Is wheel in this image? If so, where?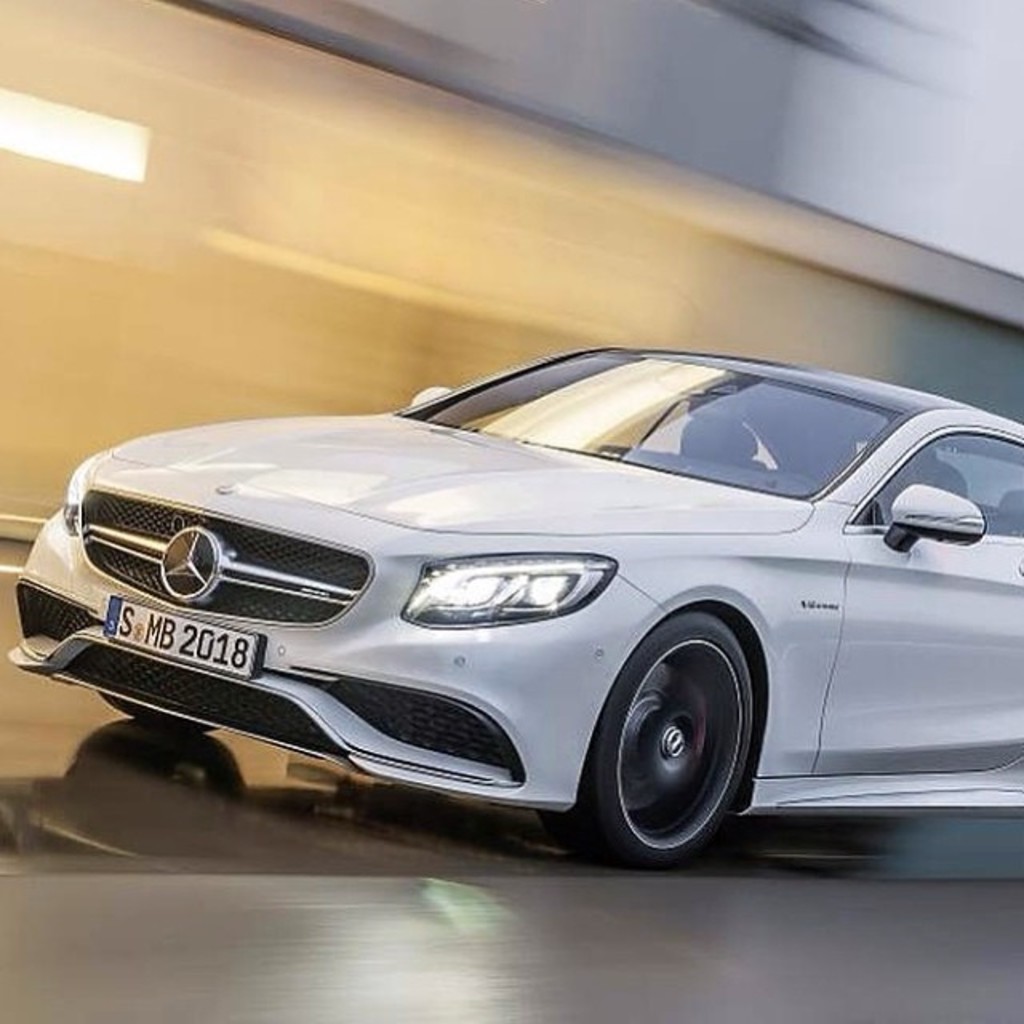
Yes, at l=573, t=630, r=797, b=856.
